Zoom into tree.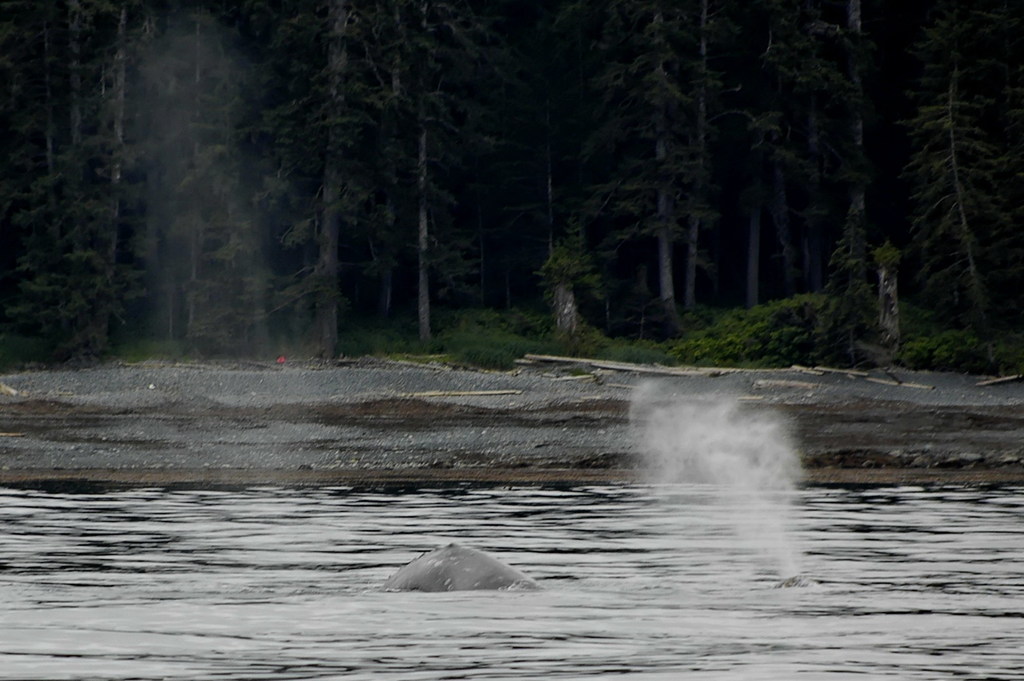
Zoom target: 594 0 708 353.
